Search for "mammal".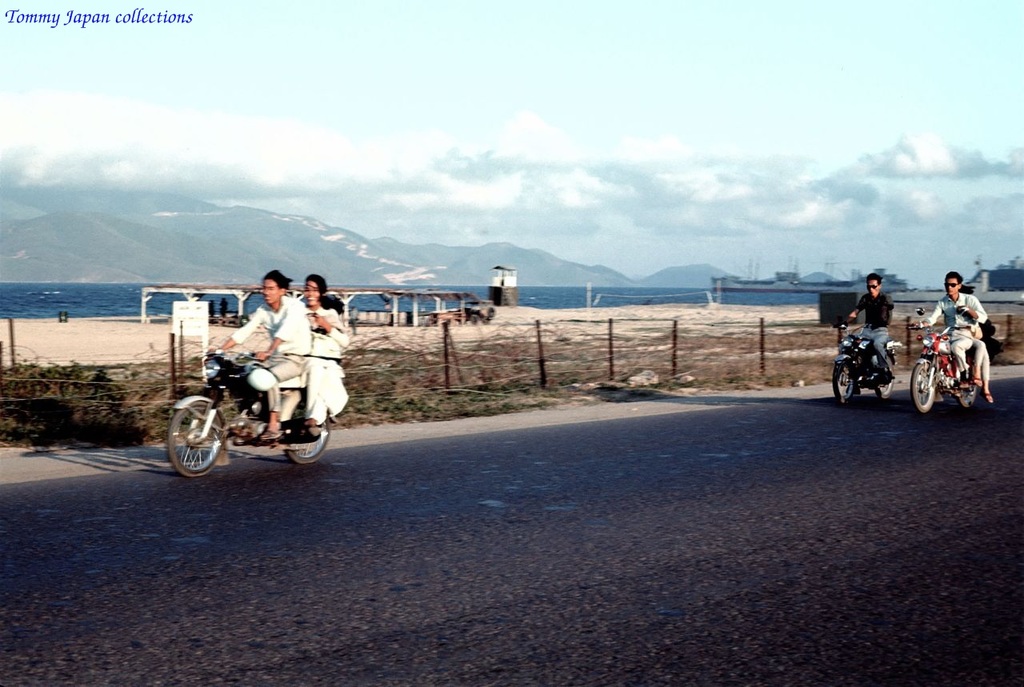
Found at detection(970, 290, 993, 400).
